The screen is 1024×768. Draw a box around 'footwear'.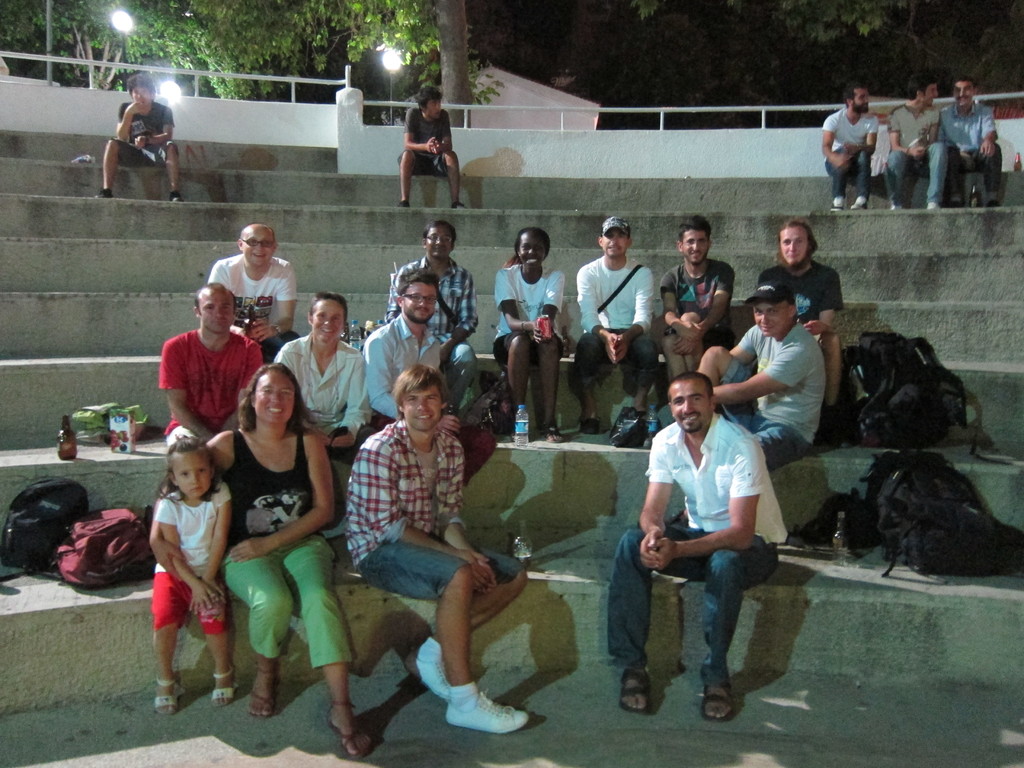
Rect(401, 630, 453, 700).
